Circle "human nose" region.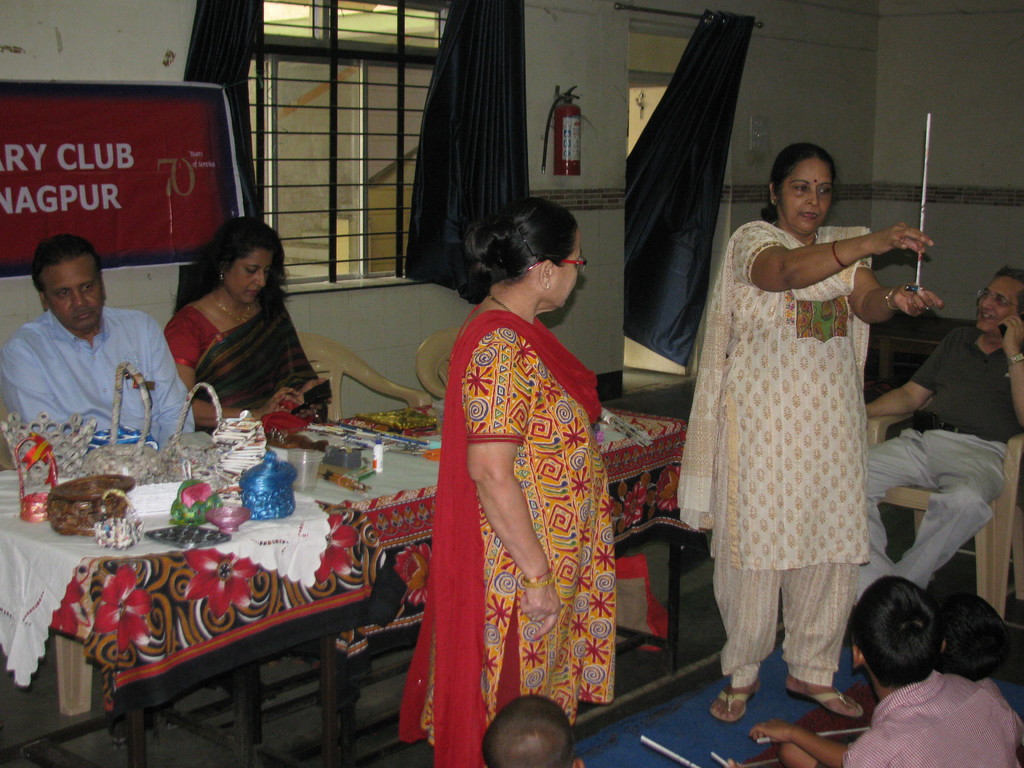
Region: region(980, 291, 995, 307).
